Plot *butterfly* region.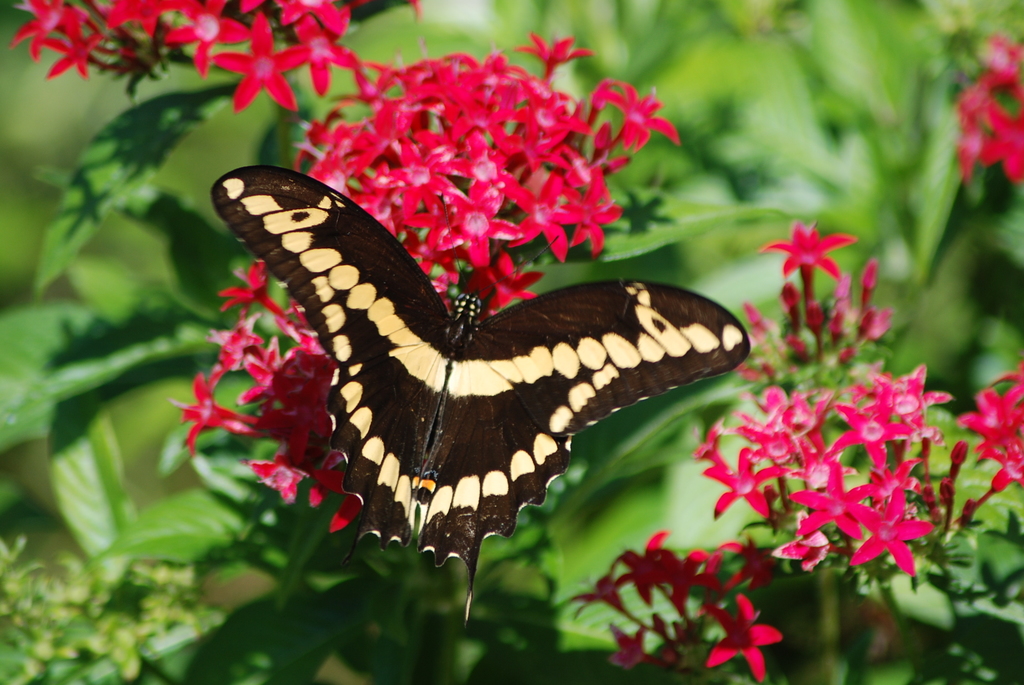
Plotted at region(209, 164, 753, 633).
